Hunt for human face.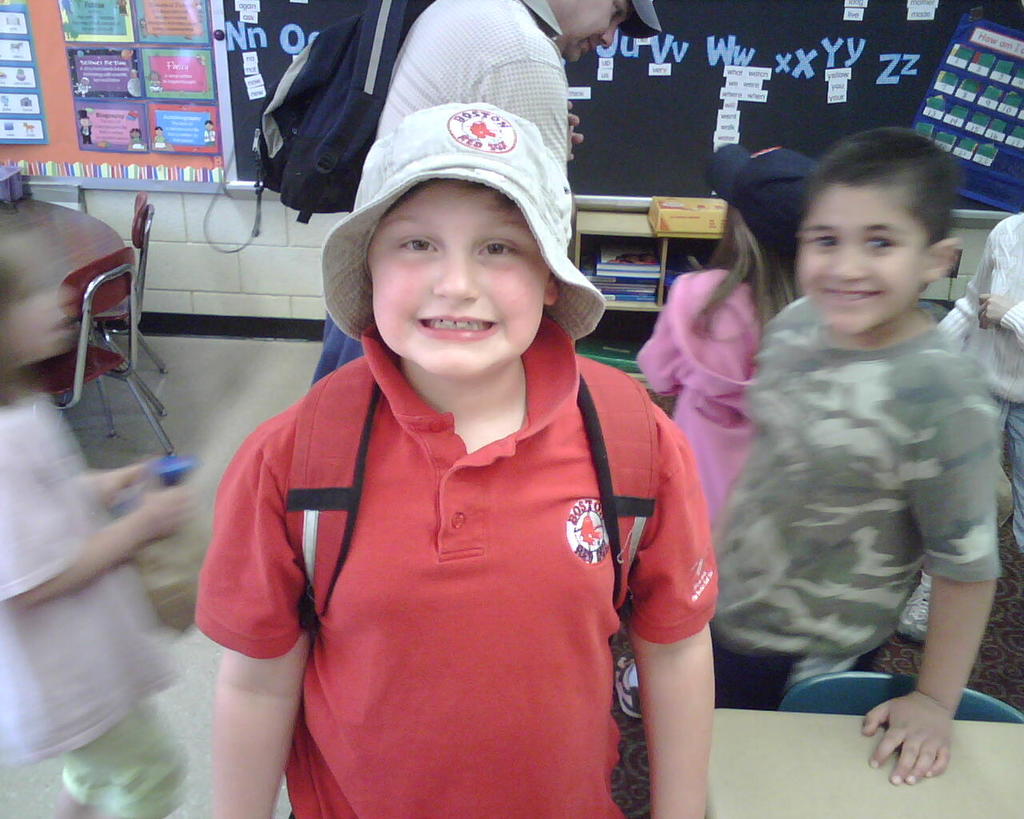
Hunted down at <region>374, 181, 551, 378</region>.
